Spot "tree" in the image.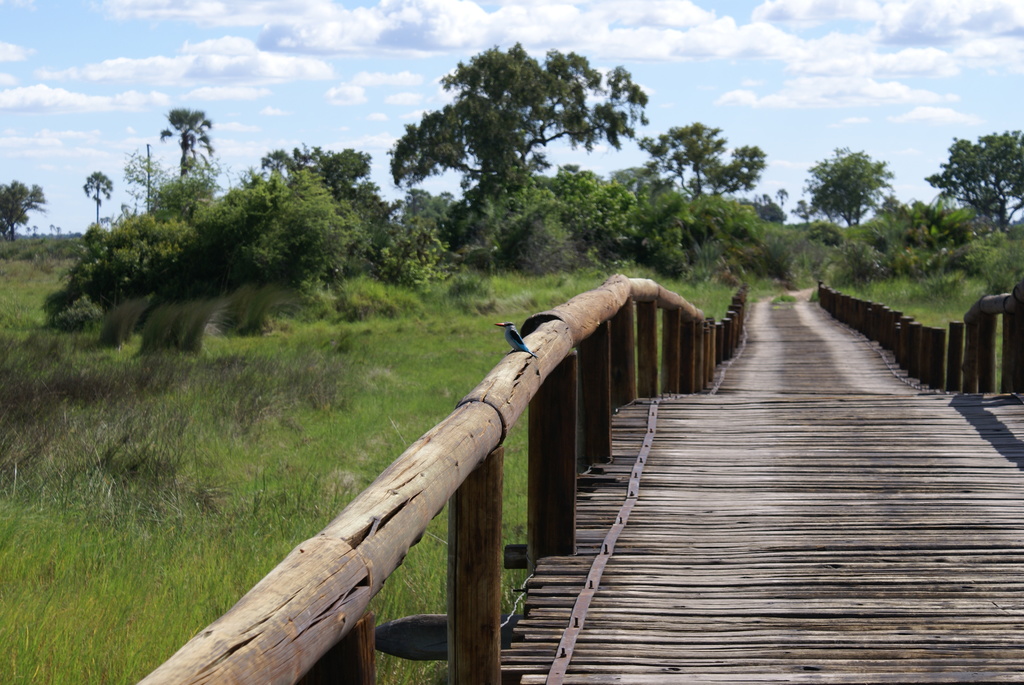
"tree" found at <bbox>799, 136, 893, 225</bbox>.
